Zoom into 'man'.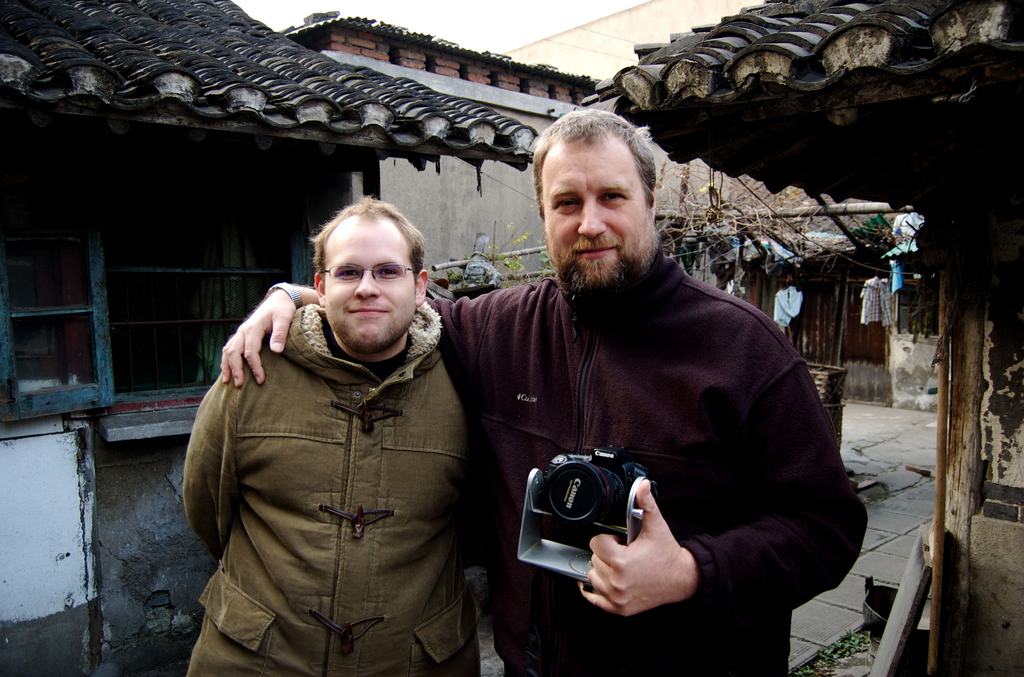
Zoom target: 178:195:483:676.
